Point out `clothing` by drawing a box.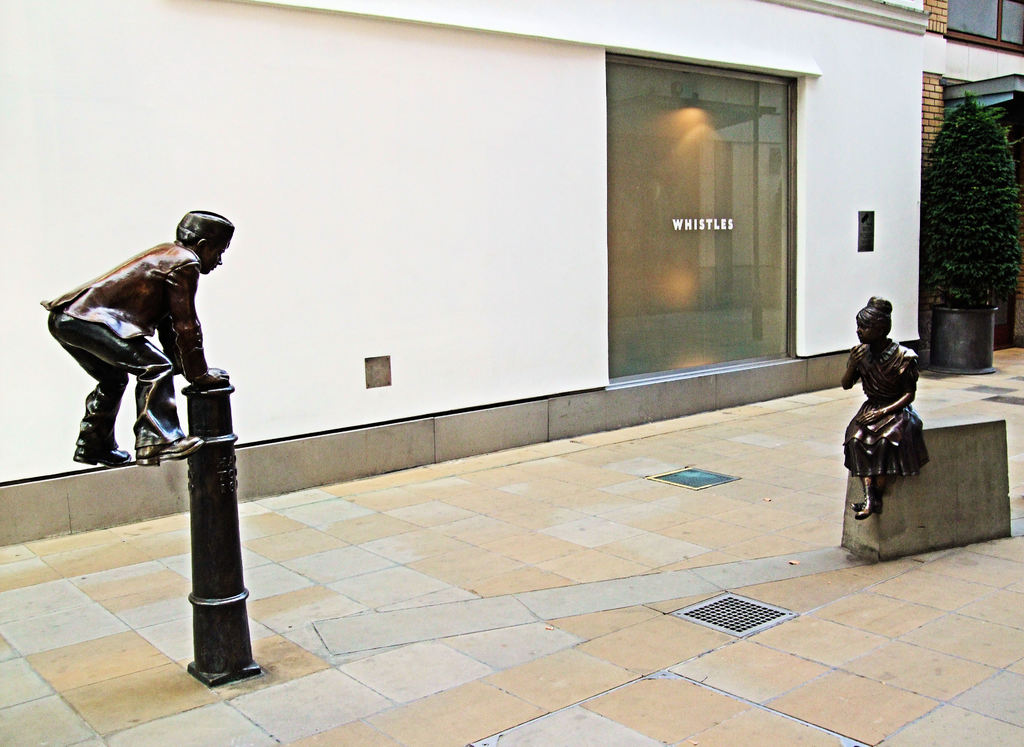
37, 236, 206, 454.
